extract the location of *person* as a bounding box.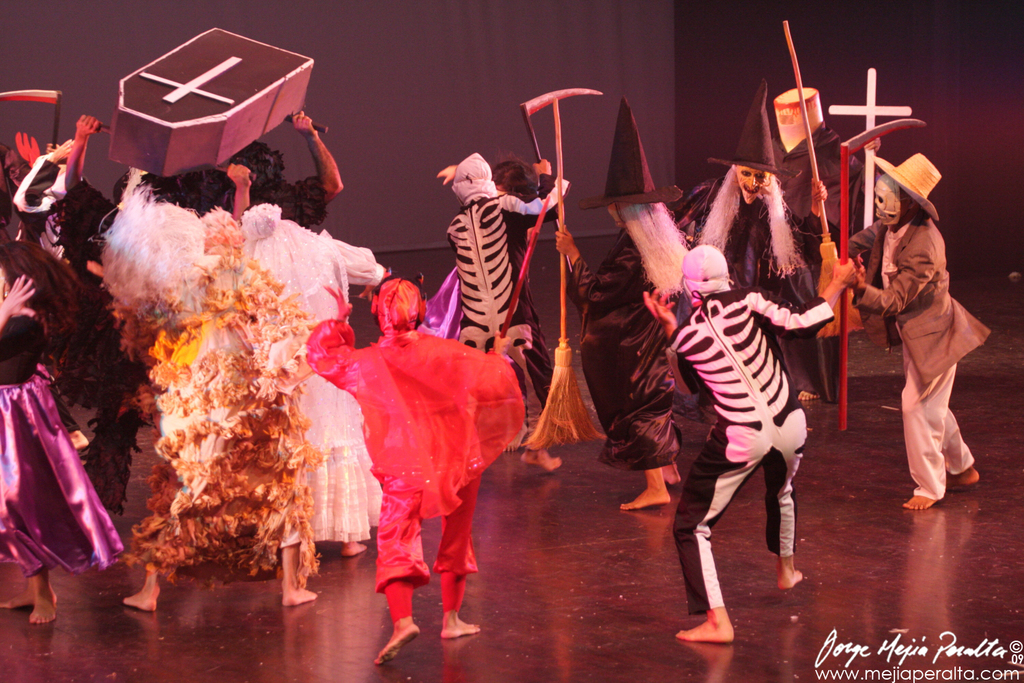
Rect(642, 259, 839, 656).
